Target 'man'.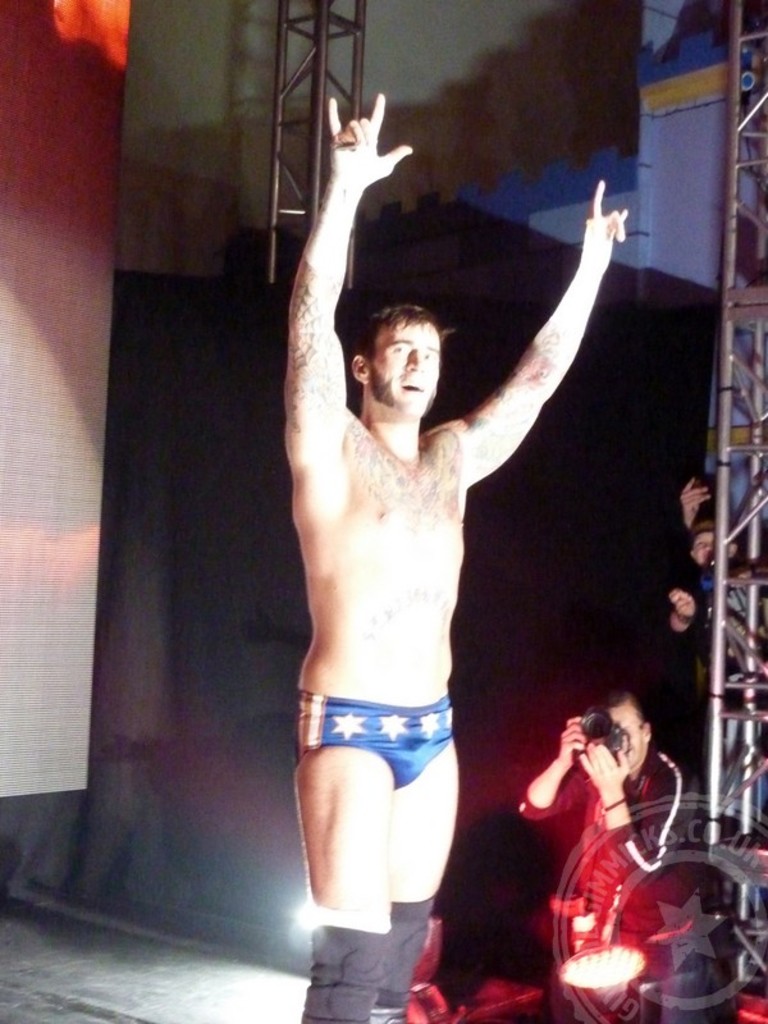
Target region: (left=264, top=91, right=588, bottom=1001).
